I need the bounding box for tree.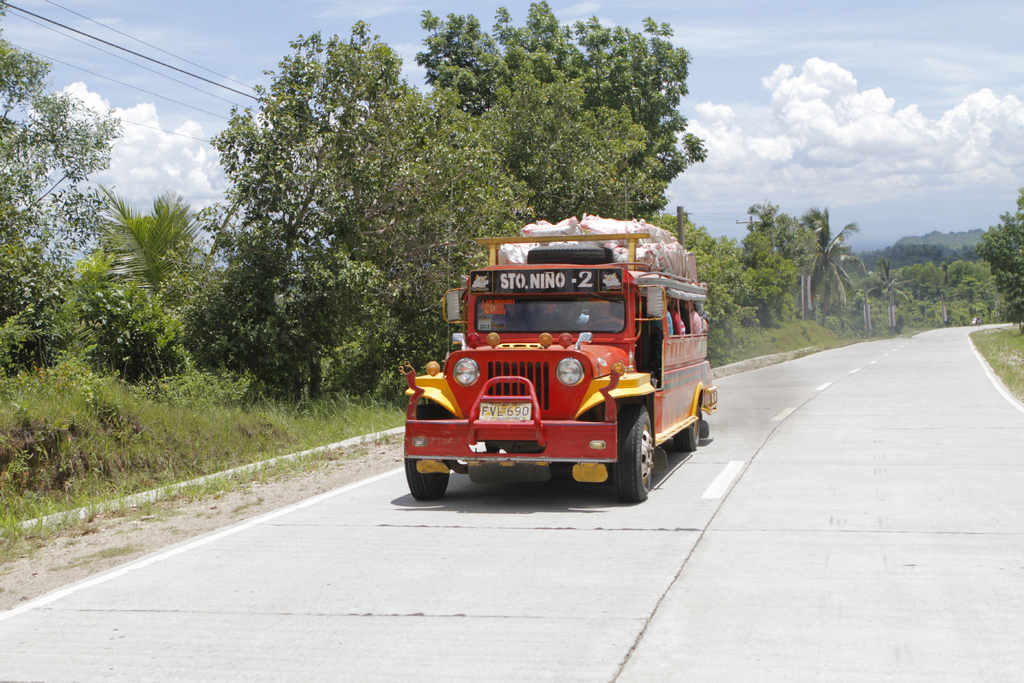
Here it is: bbox(855, 256, 914, 307).
